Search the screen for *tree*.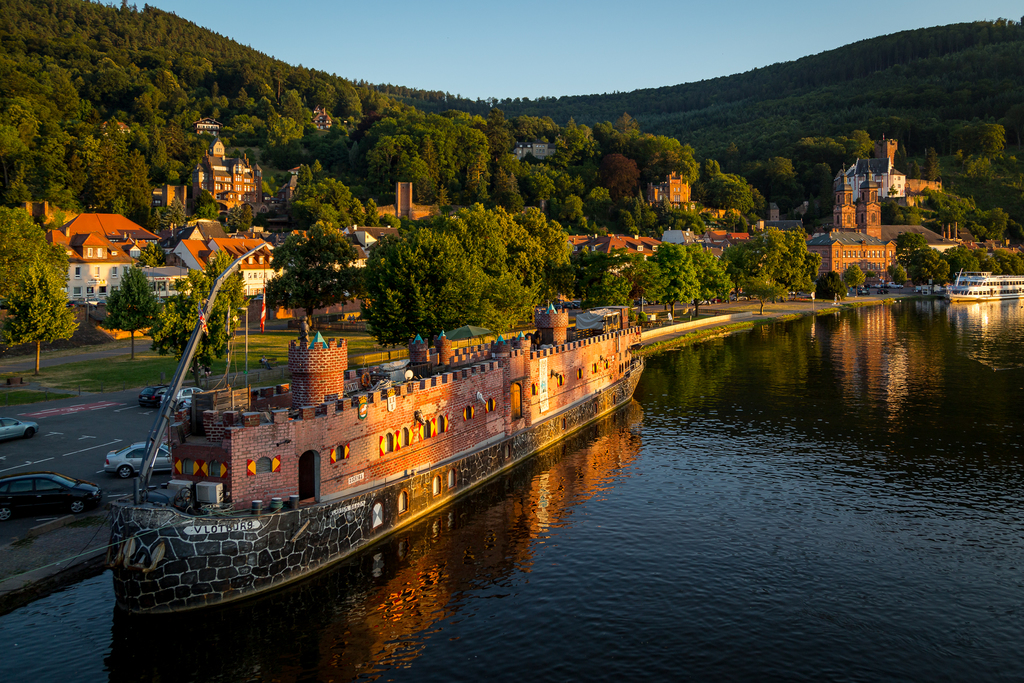
Found at 0, 133, 81, 204.
